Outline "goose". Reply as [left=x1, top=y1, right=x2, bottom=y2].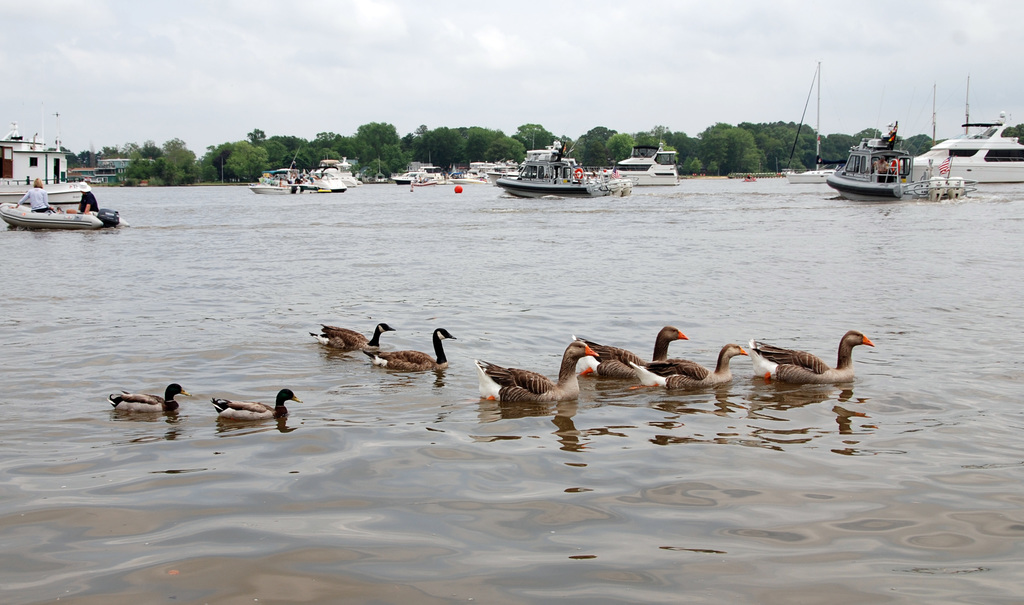
[left=632, top=341, right=754, bottom=391].
